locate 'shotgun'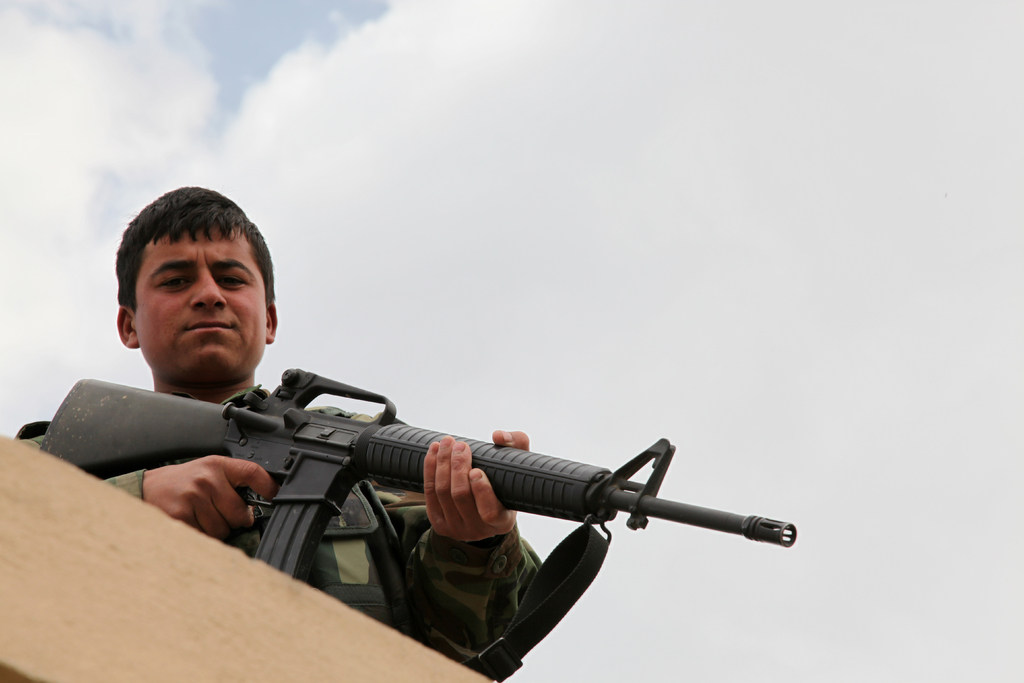
left=40, top=368, right=798, bottom=577
